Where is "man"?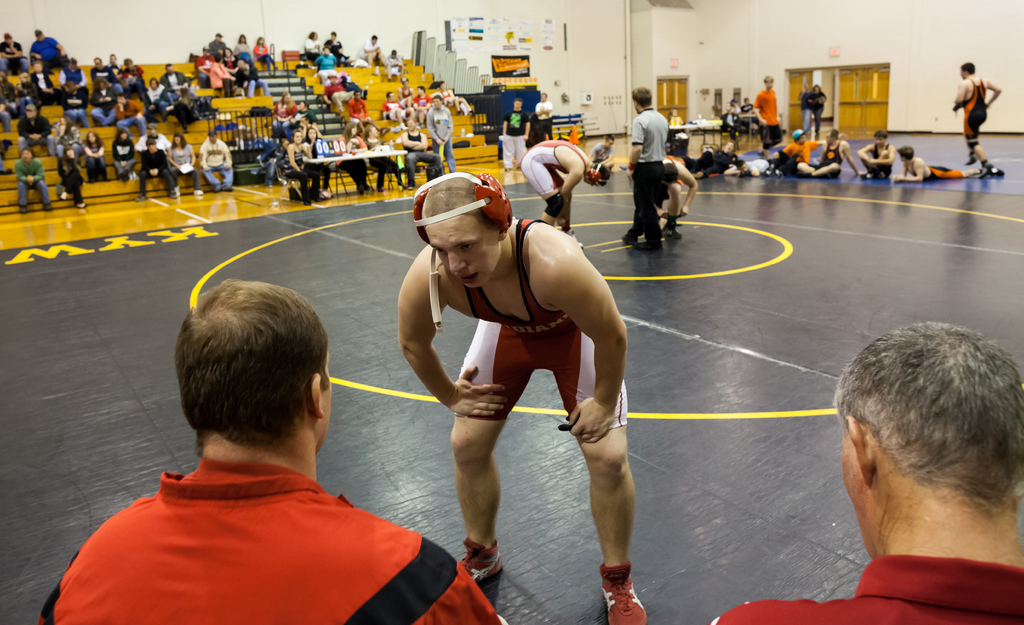
(0,29,30,72).
